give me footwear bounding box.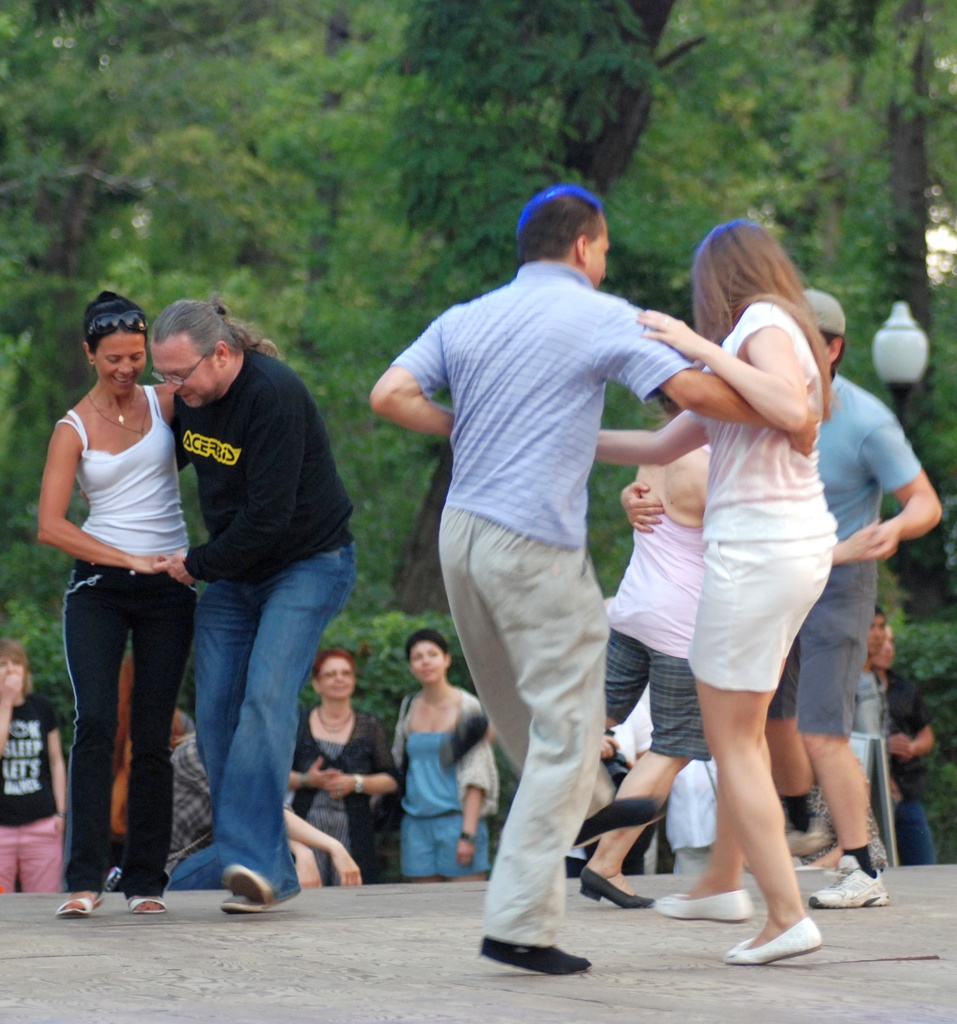
locate(580, 865, 657, 909).
